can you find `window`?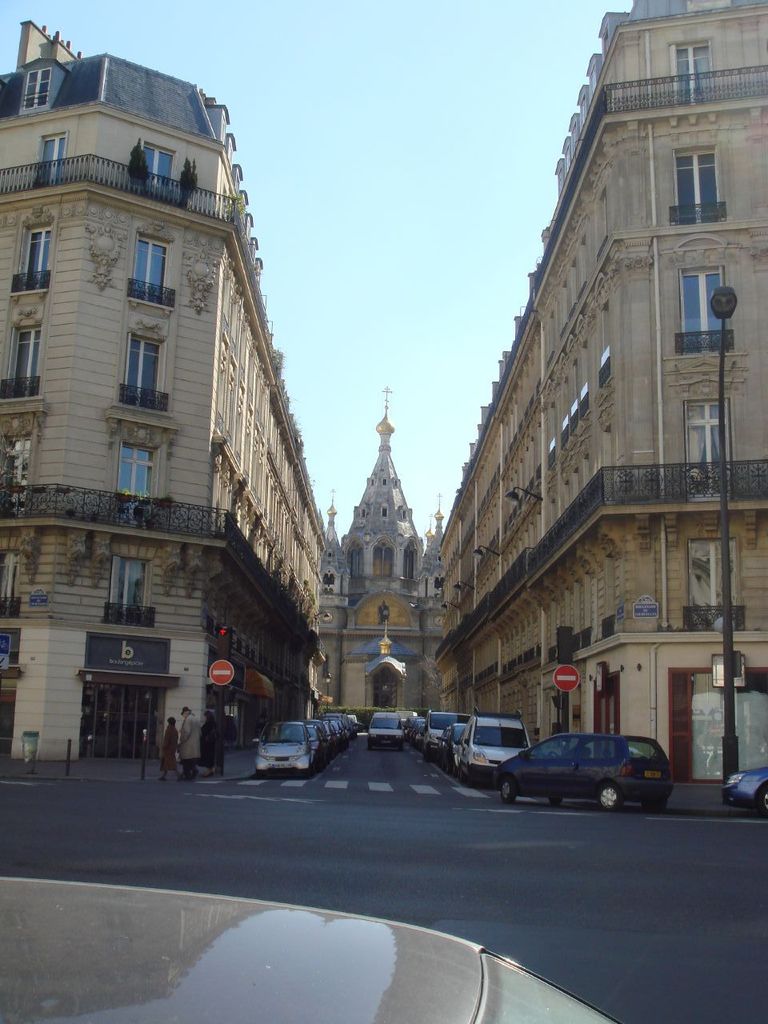
Yes, bounding box: box(685, 398, 730, 502).
